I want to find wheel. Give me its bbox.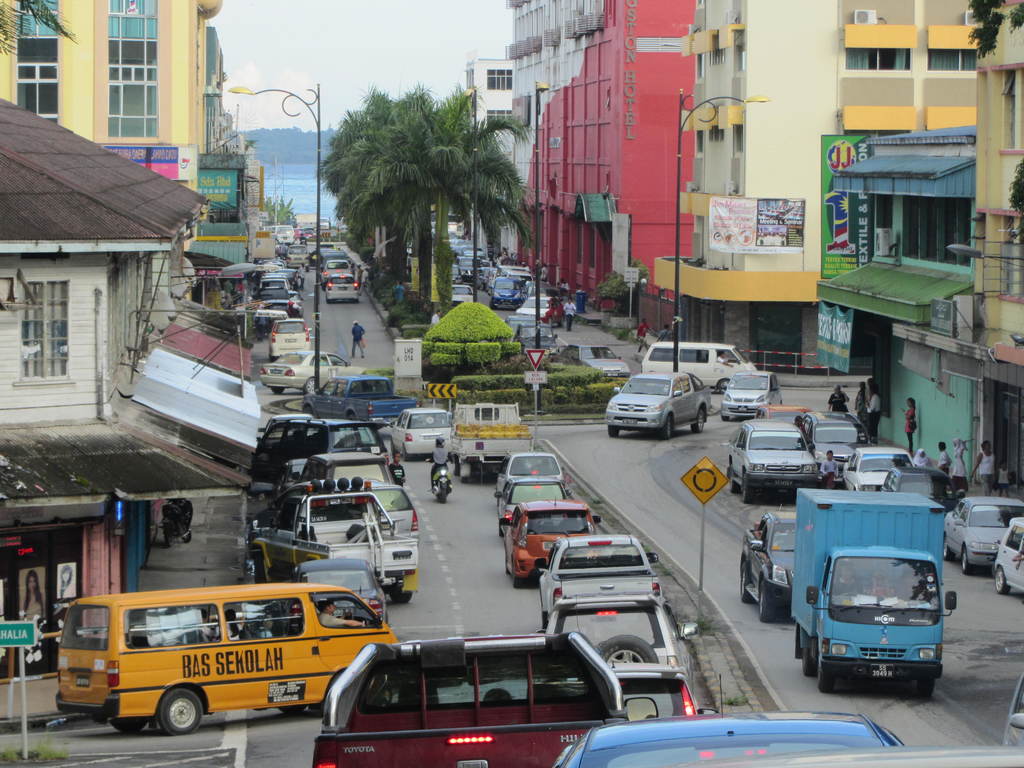
rect(722, 415, 731, 420).
